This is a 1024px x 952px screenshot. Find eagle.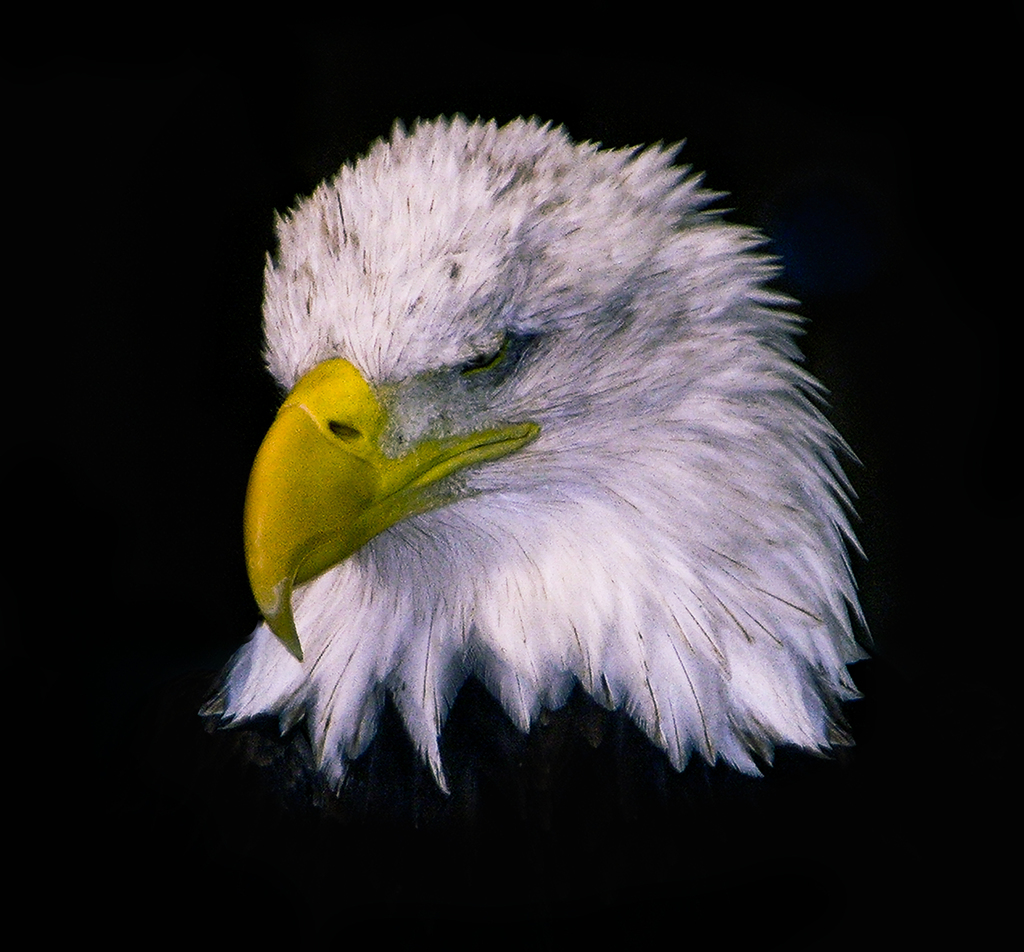
Bounding box: rect(68, 116, 876, 951).
